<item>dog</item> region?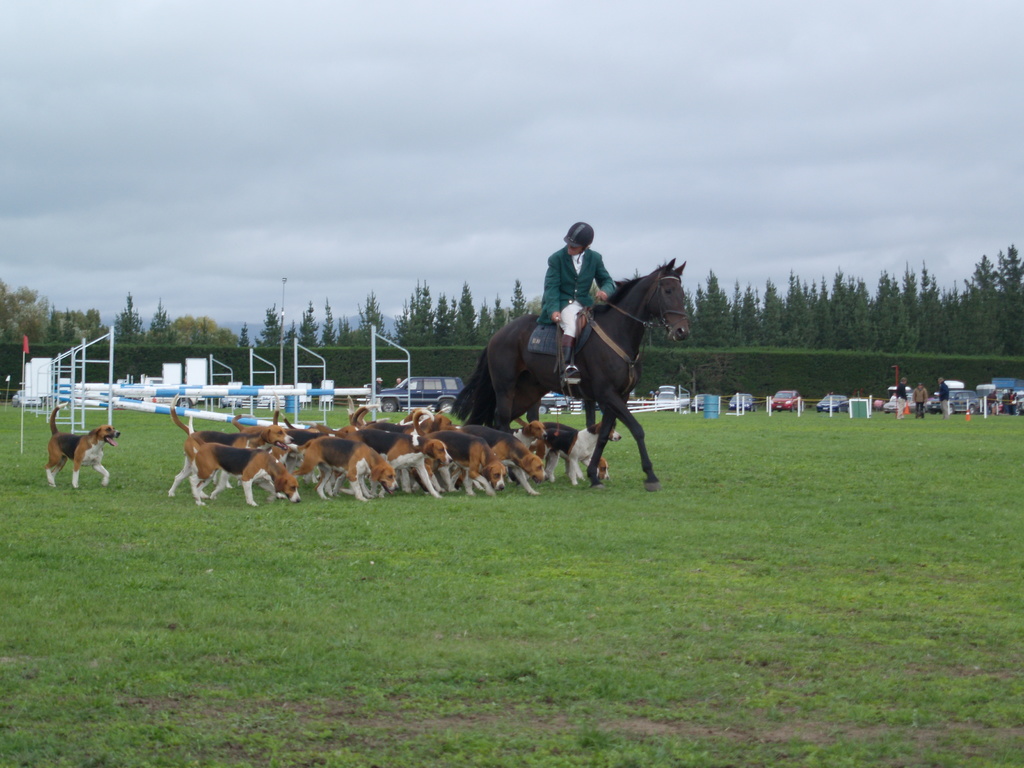
{"x1": 41, "y1": 400, "x2": 120, "y2": 488}
